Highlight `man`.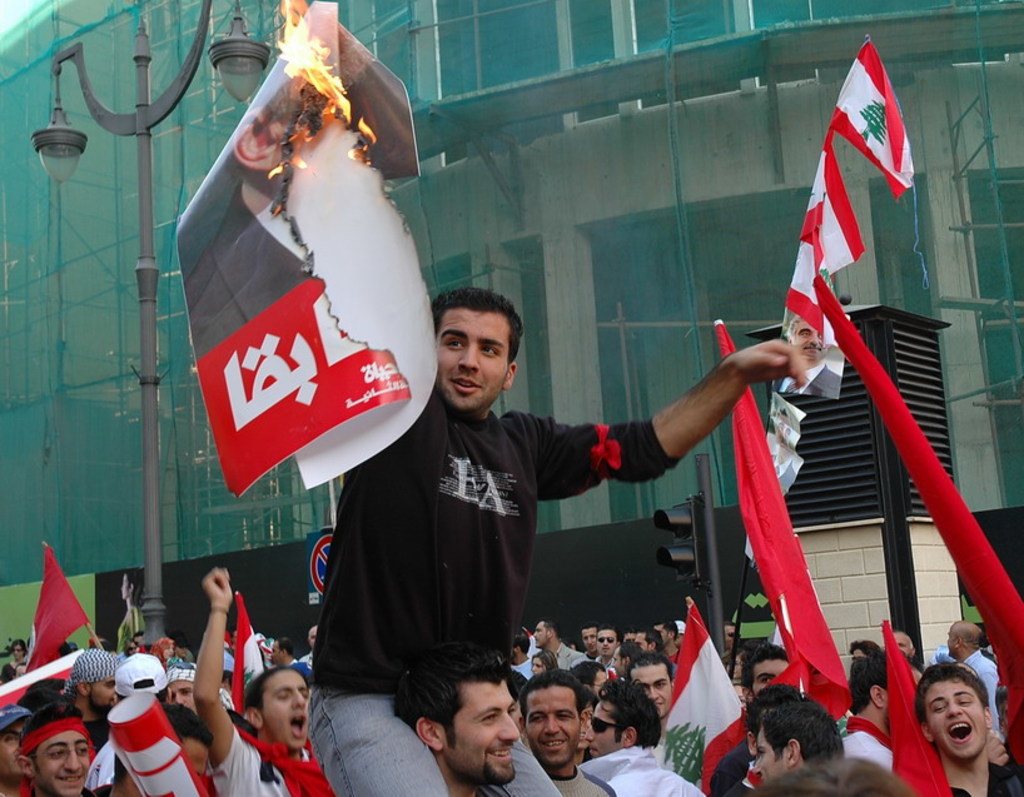
Highlighted region: x1=585 y1=678 x2=702 y2=796.
